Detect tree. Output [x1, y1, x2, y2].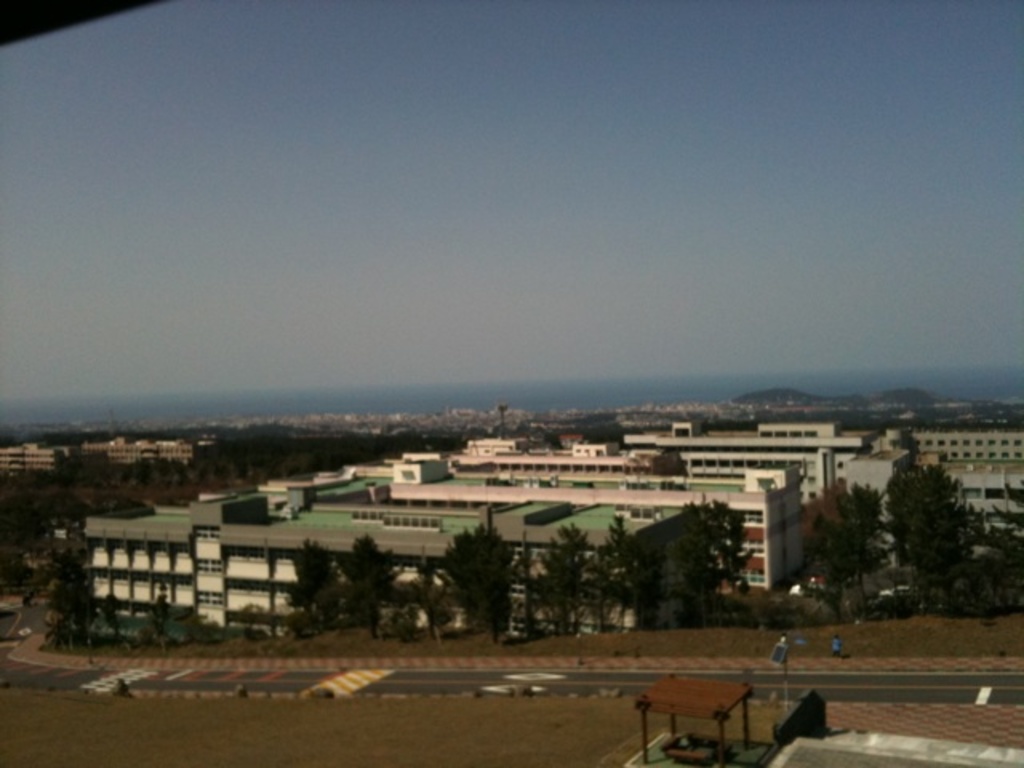
[656, 446, 686, 483].
